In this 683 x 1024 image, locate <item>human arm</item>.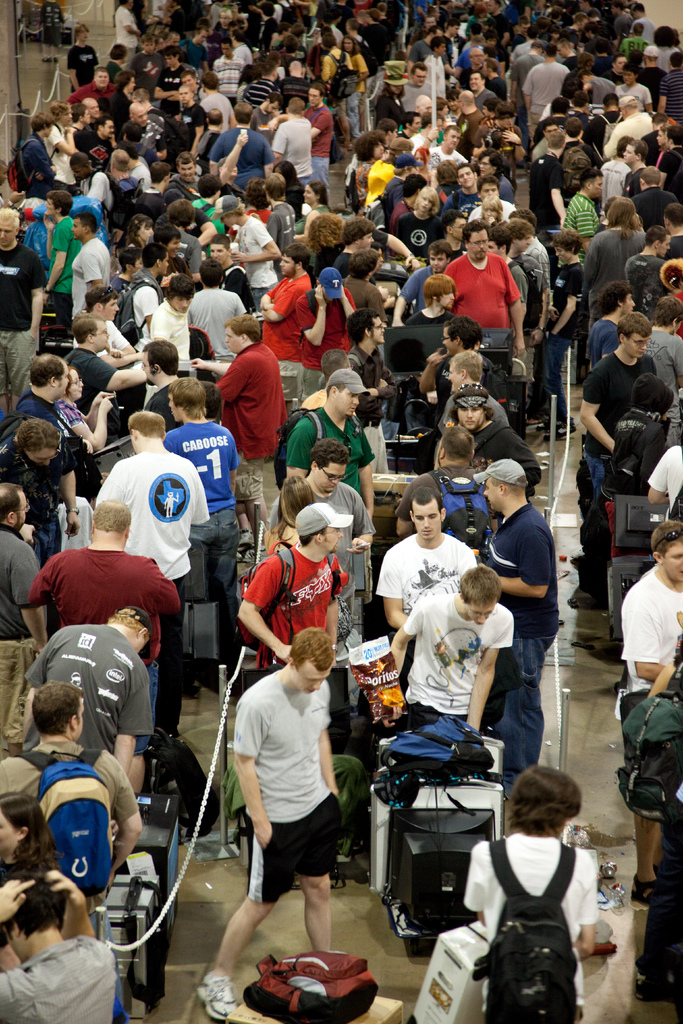
Bounding box: select_region(299, 285, 329, 348).
